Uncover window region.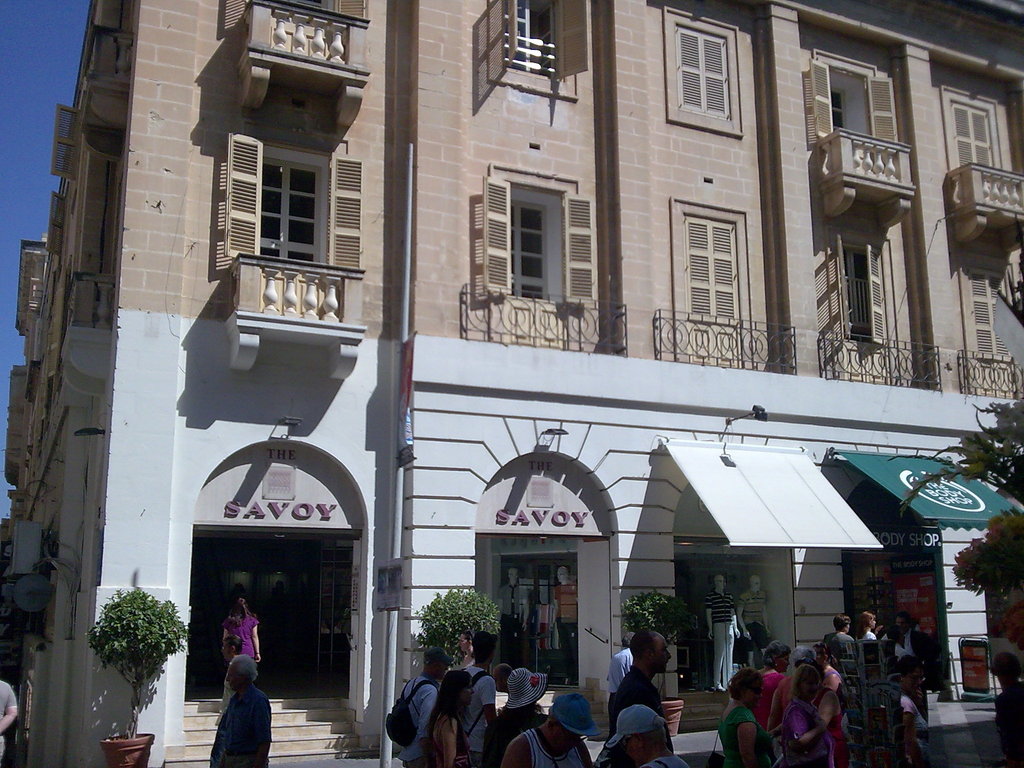
Uncovered: box=[42, 189, 65, 255].
